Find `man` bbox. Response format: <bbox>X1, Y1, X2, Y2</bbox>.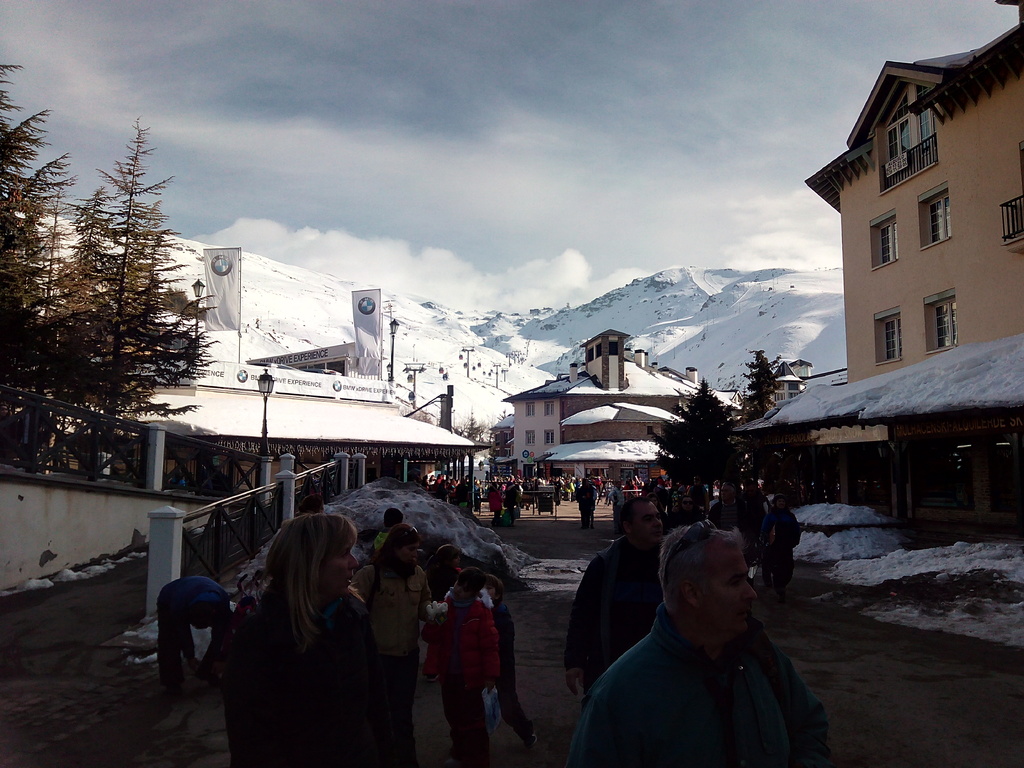
<bbox>154, 575, 232, 694</bbox>.
